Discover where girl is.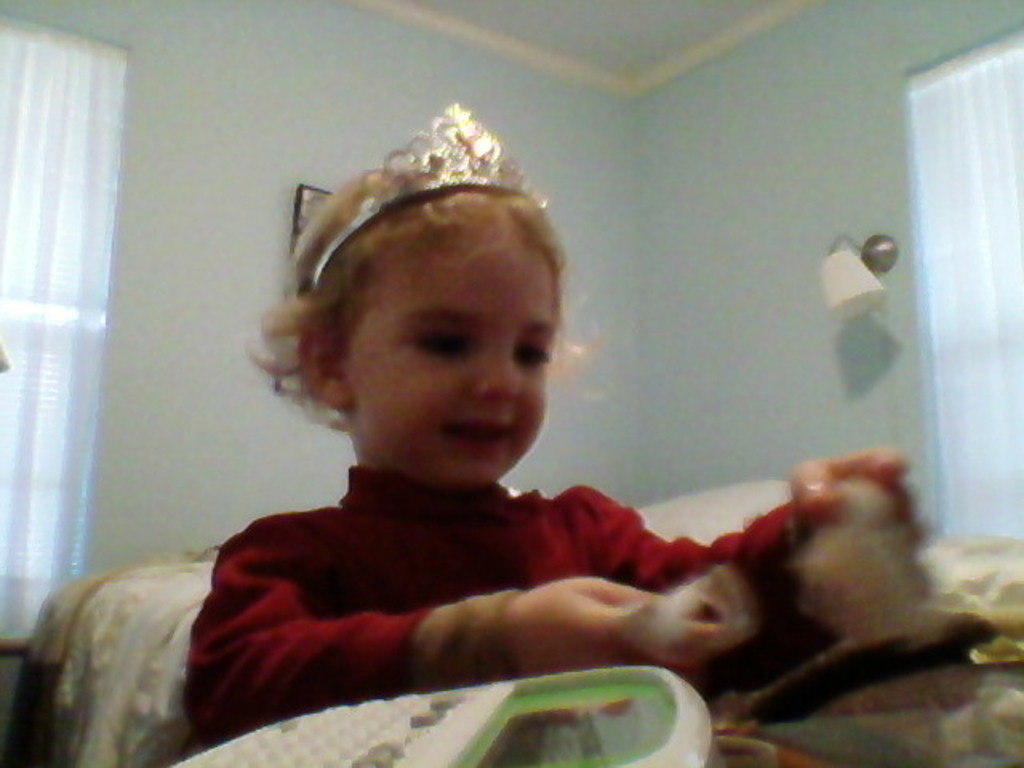
Discovered at 181/99/928/747.
